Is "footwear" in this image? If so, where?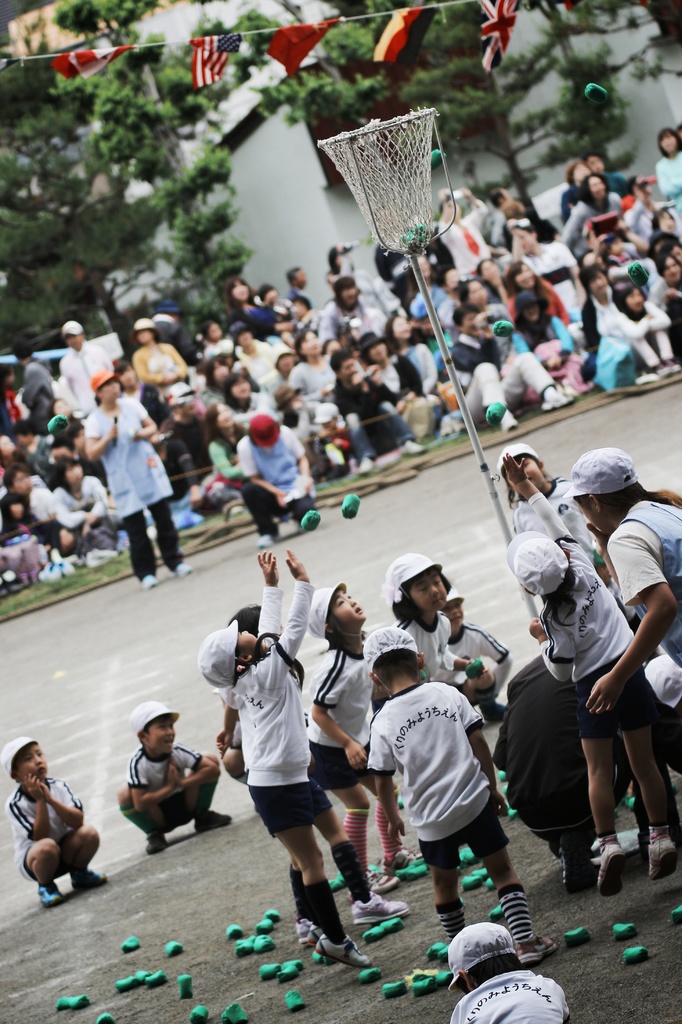
Yes, at (384,845,417,872).
